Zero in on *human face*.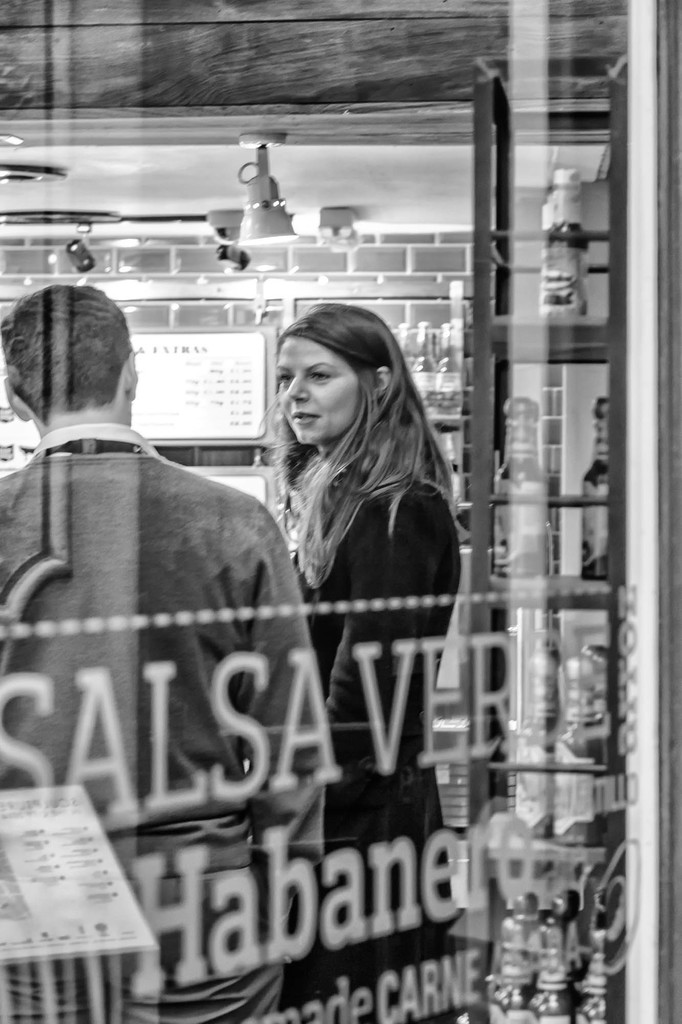
Zeroed in: BBox(279, 331, 365, 436).
